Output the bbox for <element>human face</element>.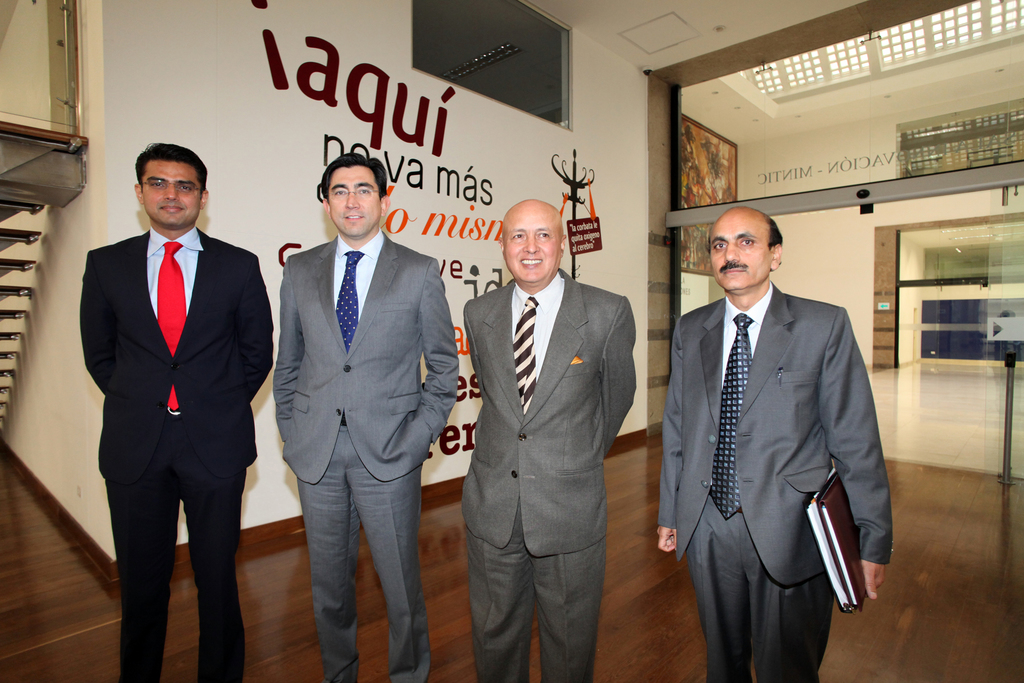
143:159:198:230.
